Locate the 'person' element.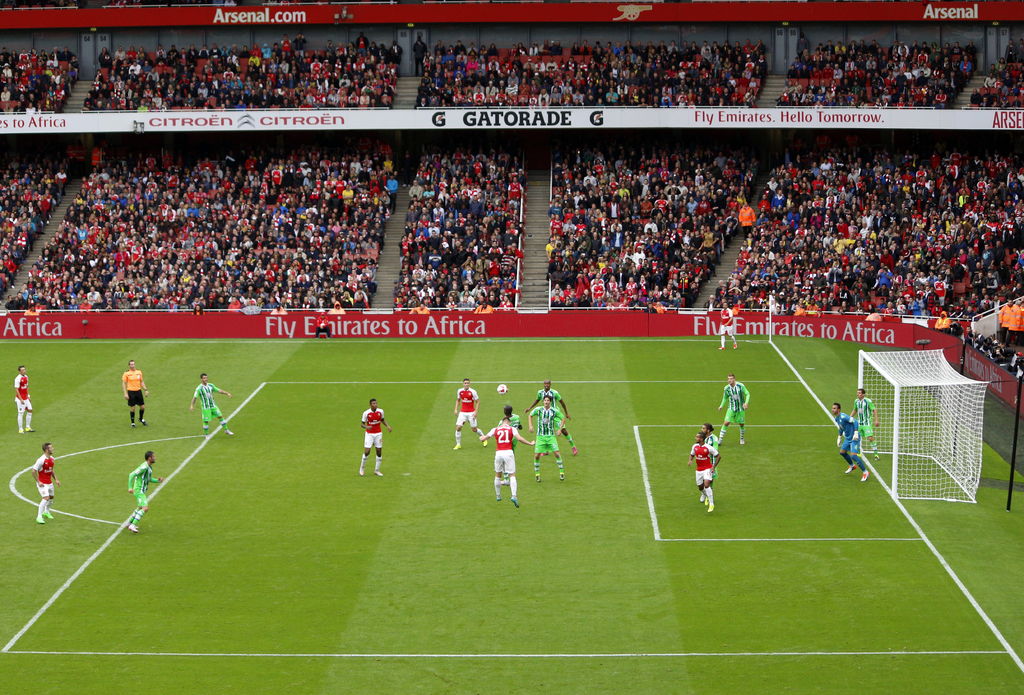
Element bbox: x1=688 y1=430 x2=723 y2=513.
